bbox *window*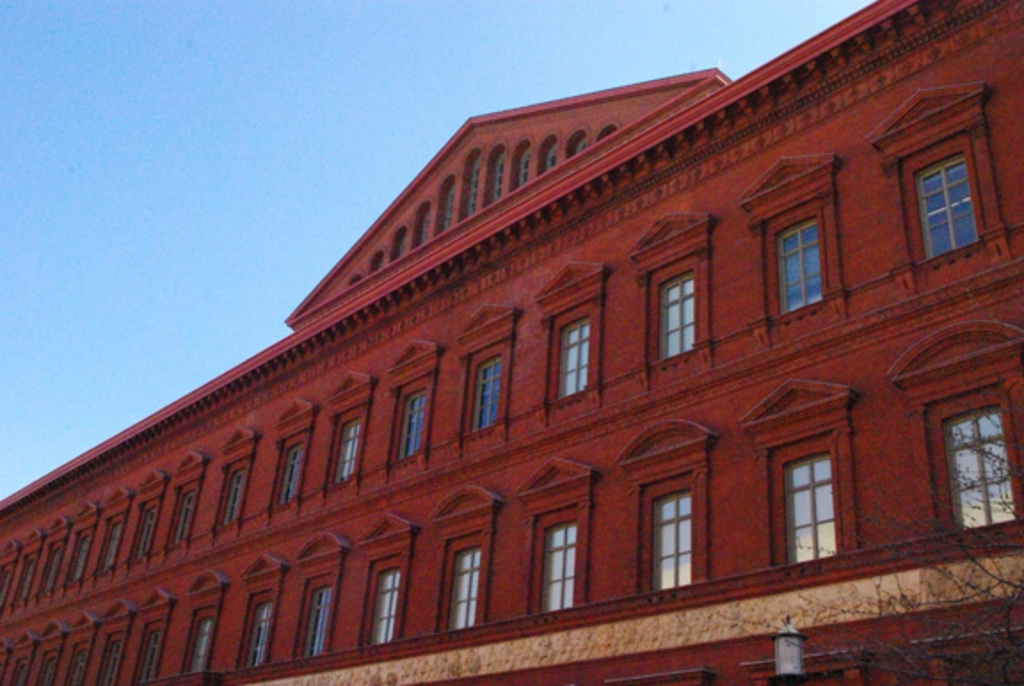
left=652, top=274, right=700, bottom=357
